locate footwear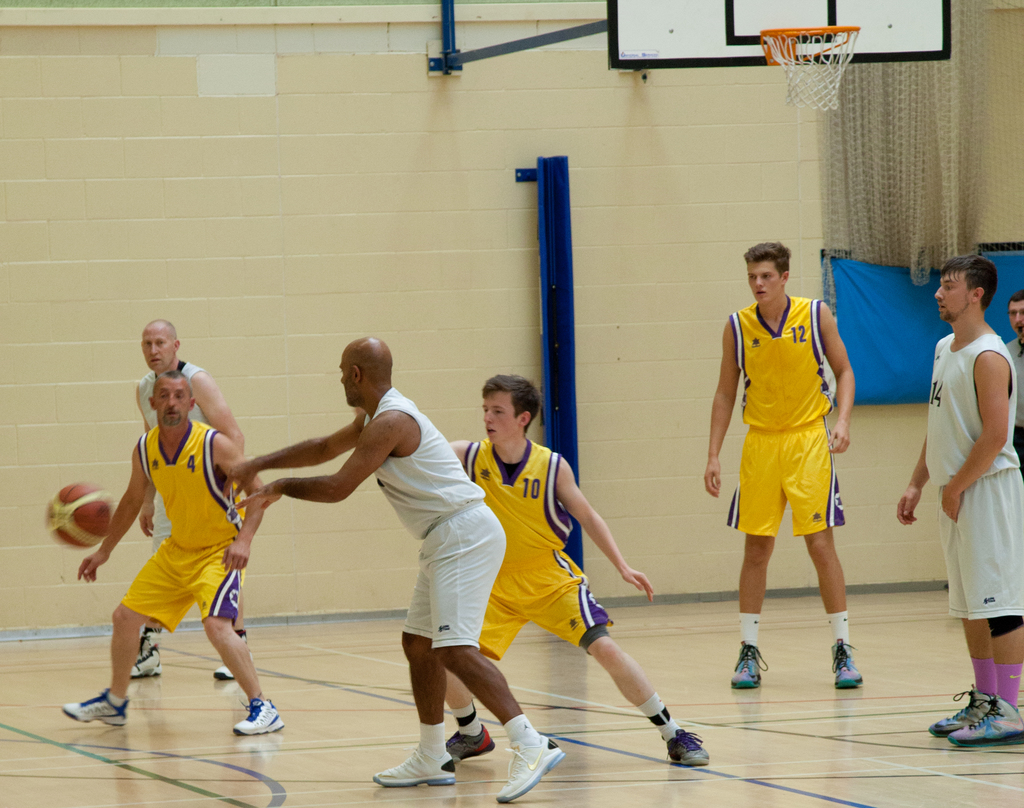
box(831, 642, 865, 689)
